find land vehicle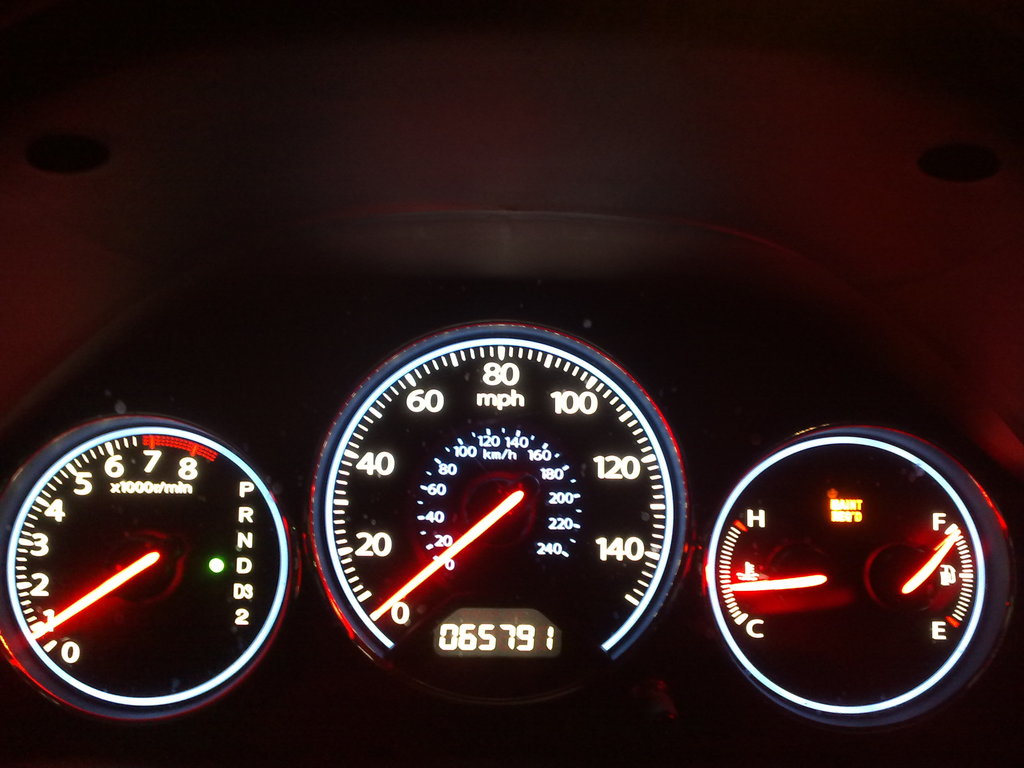
(0,3,1019,767)
